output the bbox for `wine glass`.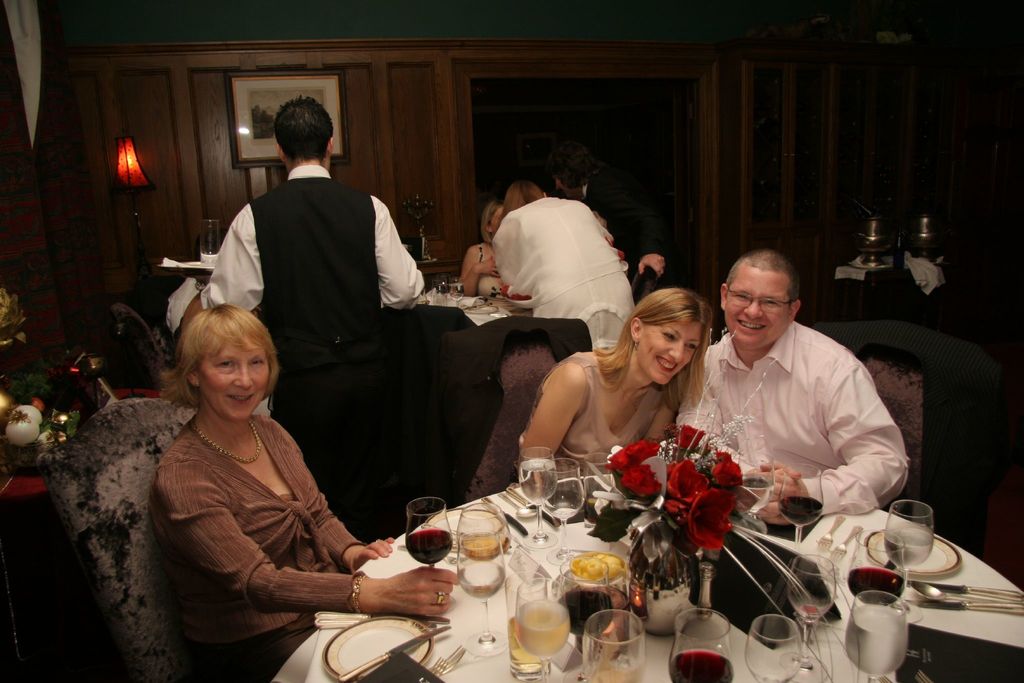
x1=404, y1=497, x2=451, y2=575.
